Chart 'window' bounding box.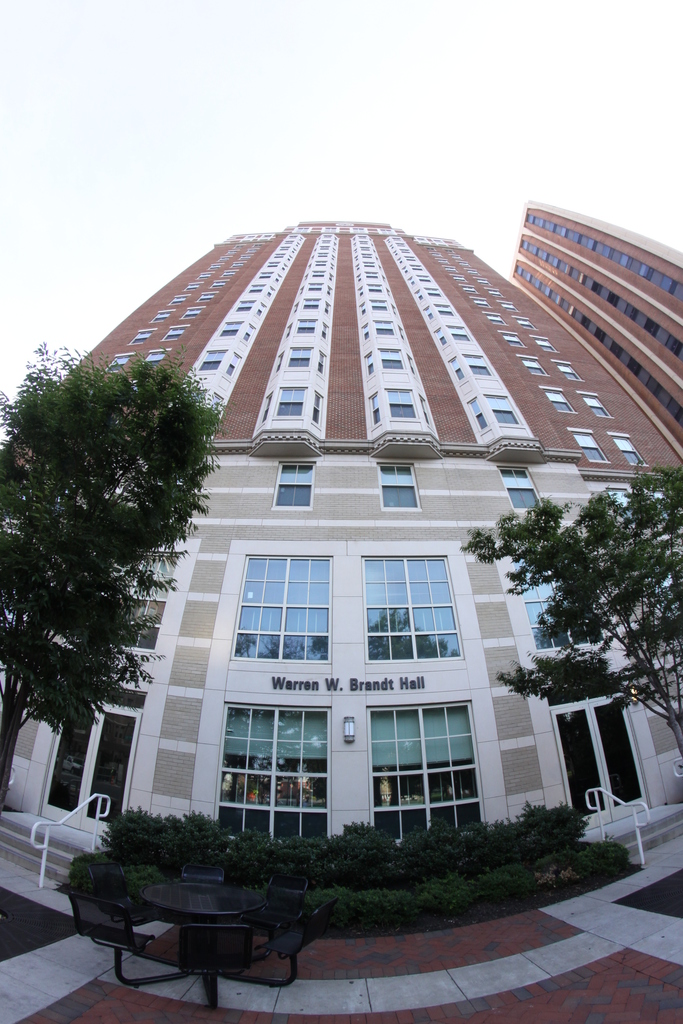
Charted: <region>289, 231, 298, 238</region>.
